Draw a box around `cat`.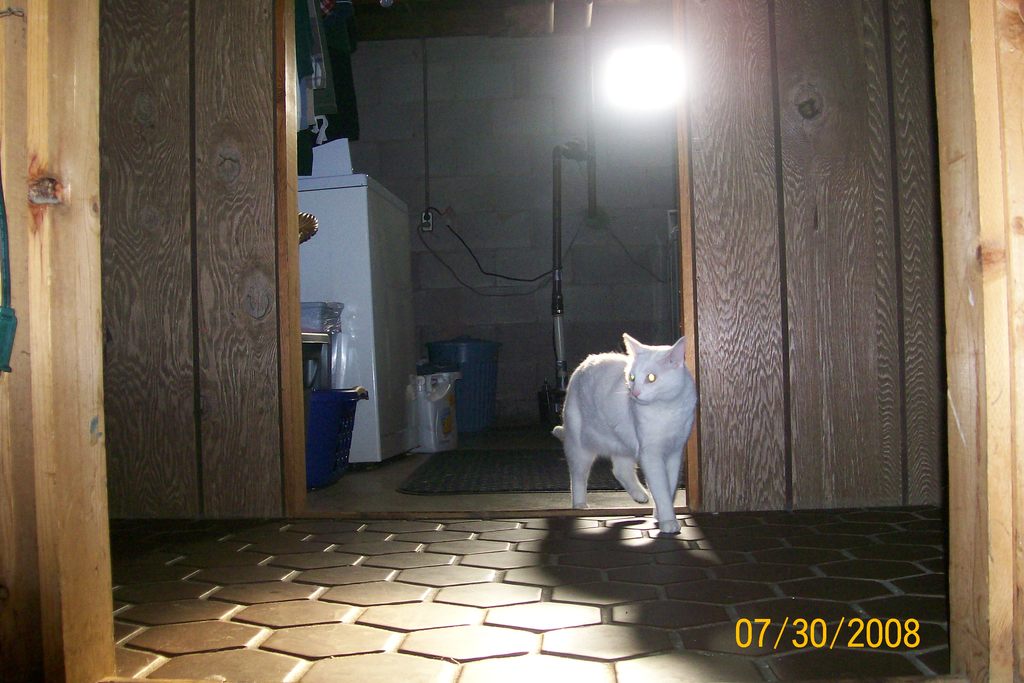
left=545, top=328, right=700, bottom=536.
